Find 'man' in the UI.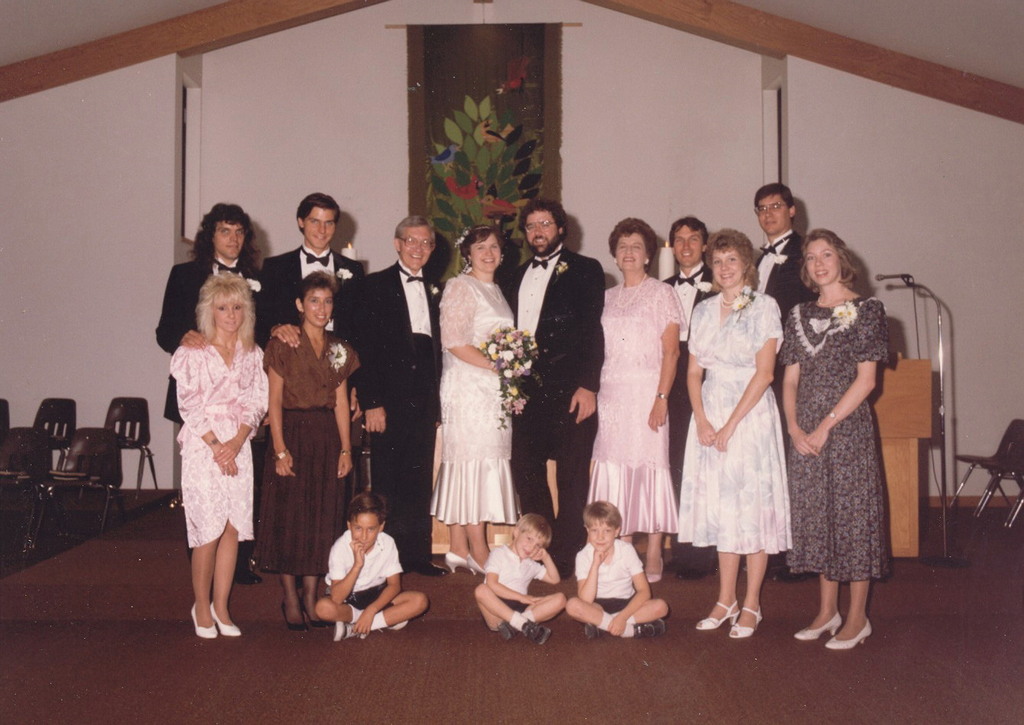
UI element at l=335, t=218, r=450, b=581.
